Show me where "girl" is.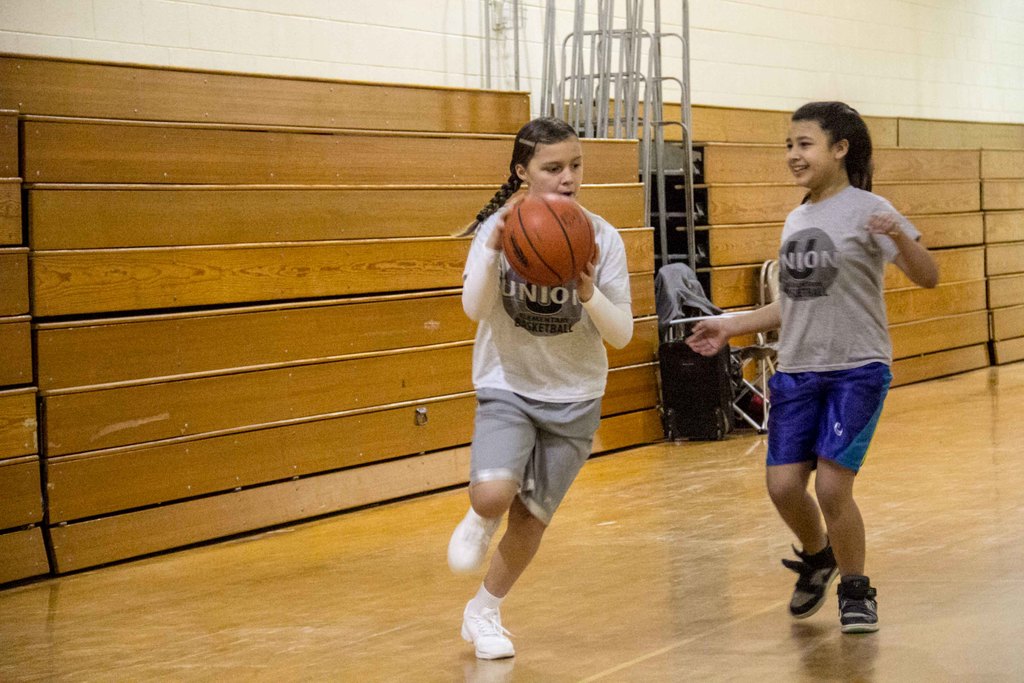
"girl" is at x1=449 y1=125 x2=628 y2=654.
